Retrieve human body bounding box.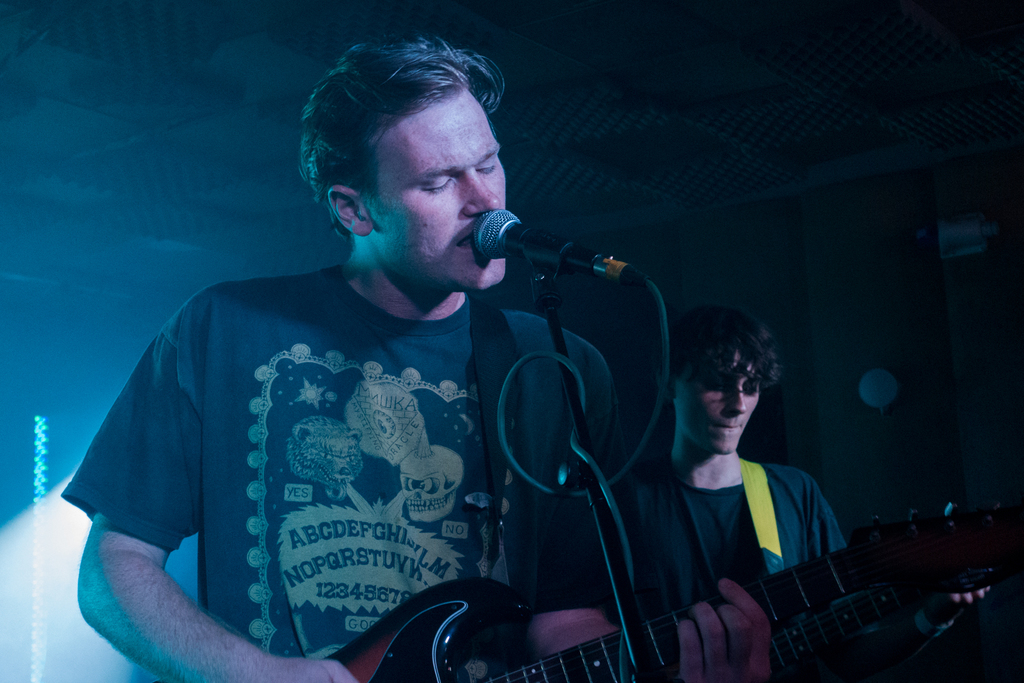
Bounding box: 65, 103, 657, 682.
